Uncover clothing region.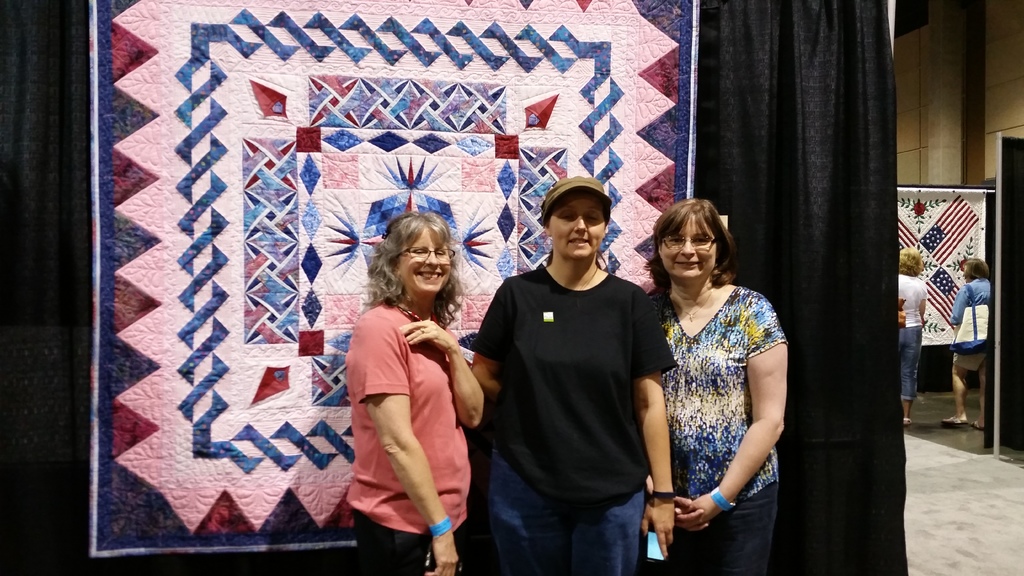
Uncovered: [951, 275, 990, 351].
